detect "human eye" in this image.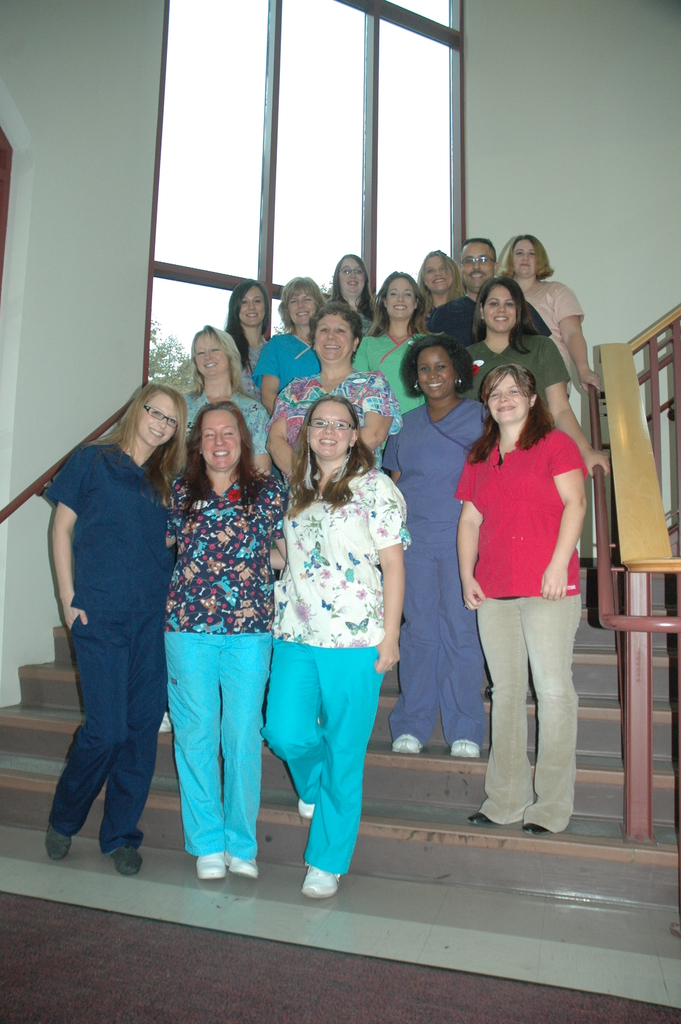
Detection: region(288, 298, 298, 305).
